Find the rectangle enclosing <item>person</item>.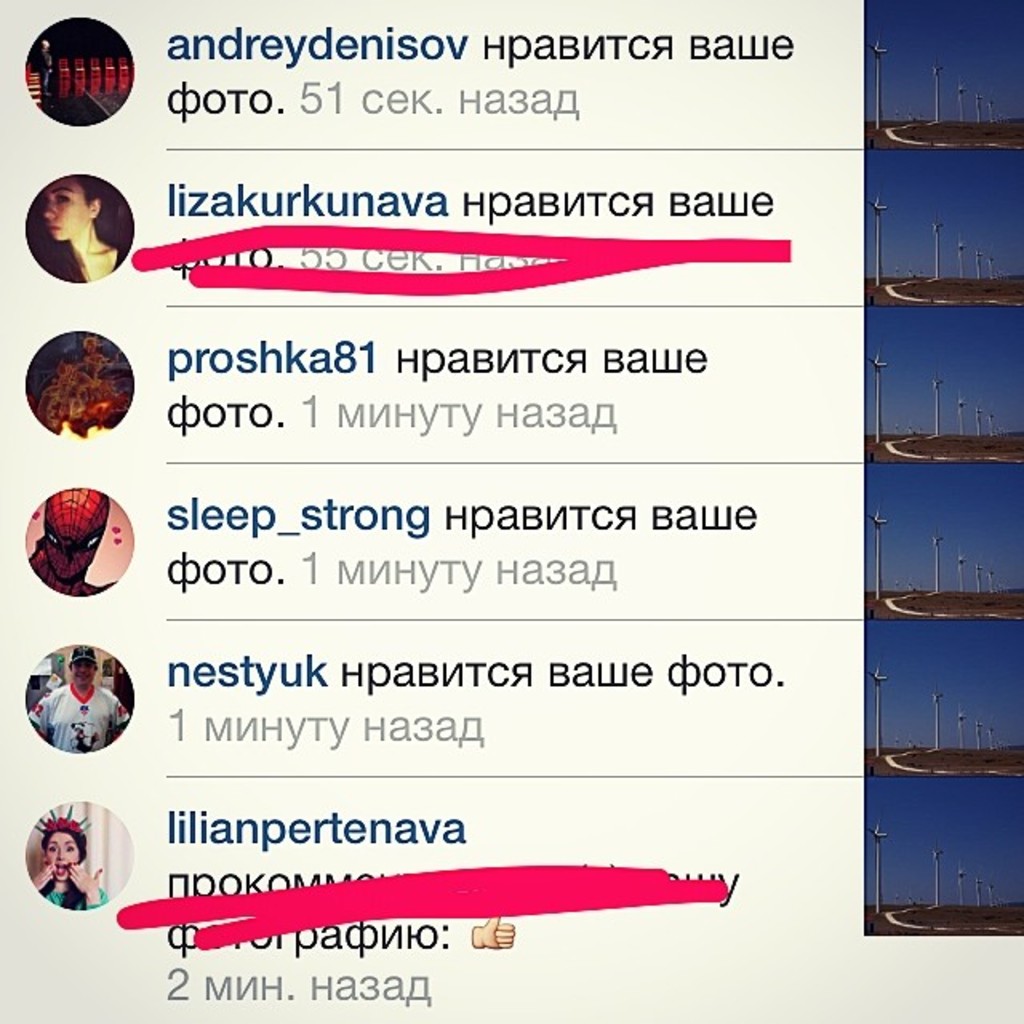
box(27, 168, 131, 285).
